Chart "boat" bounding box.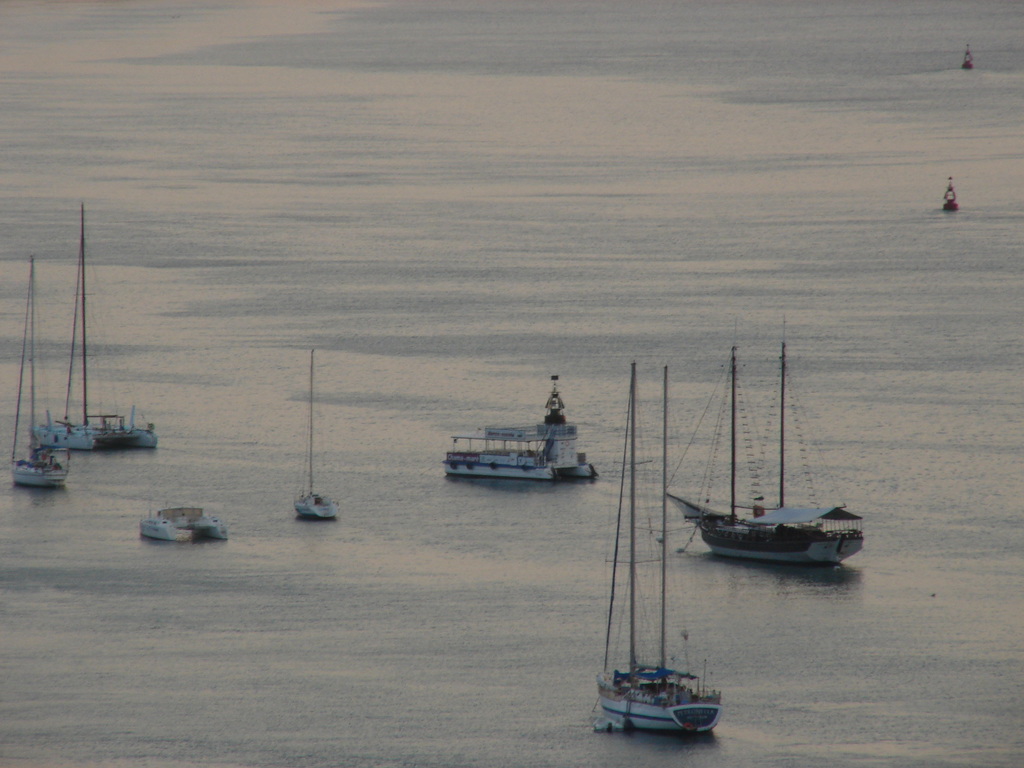
Charted: <box>593,356,719,739</box>.
